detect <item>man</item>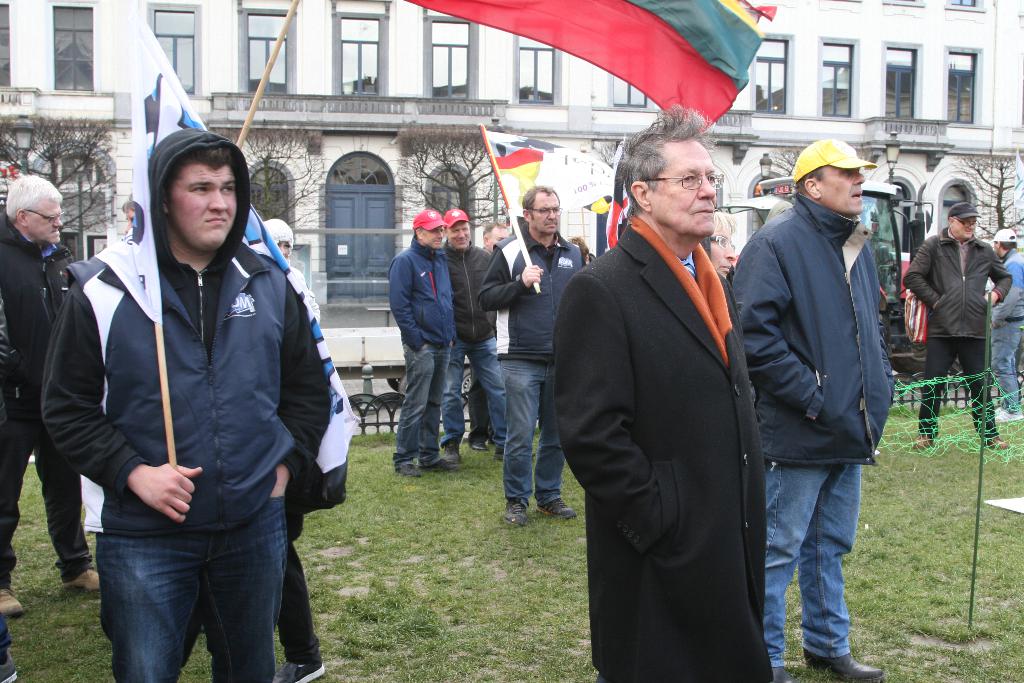
(476,217,511,460)
